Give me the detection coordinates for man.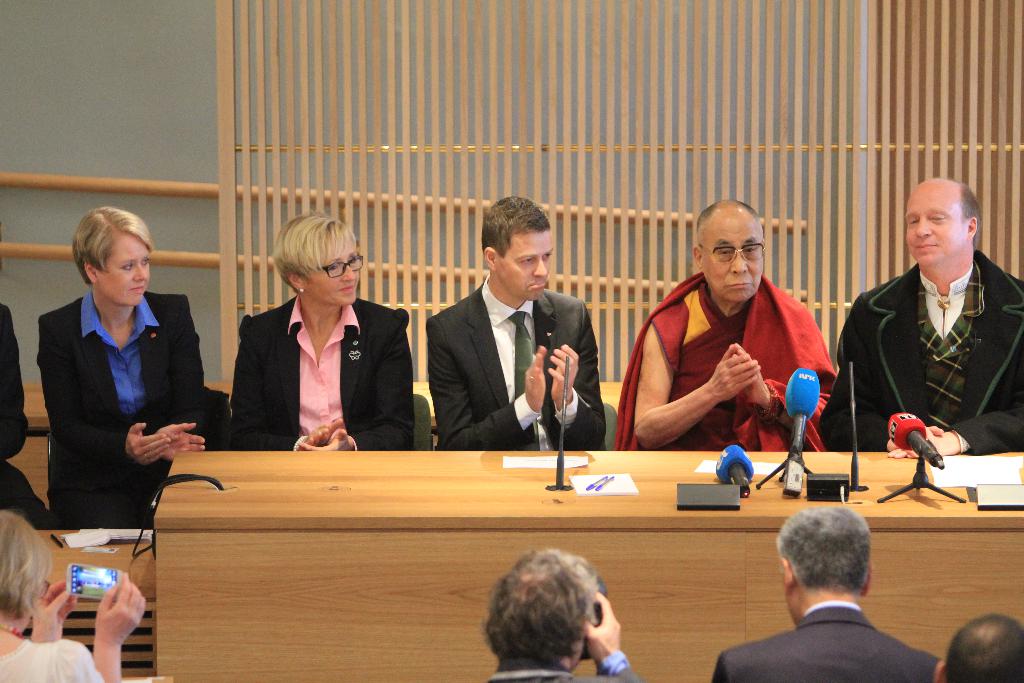
bbox=[630, 188, 845, 452].
